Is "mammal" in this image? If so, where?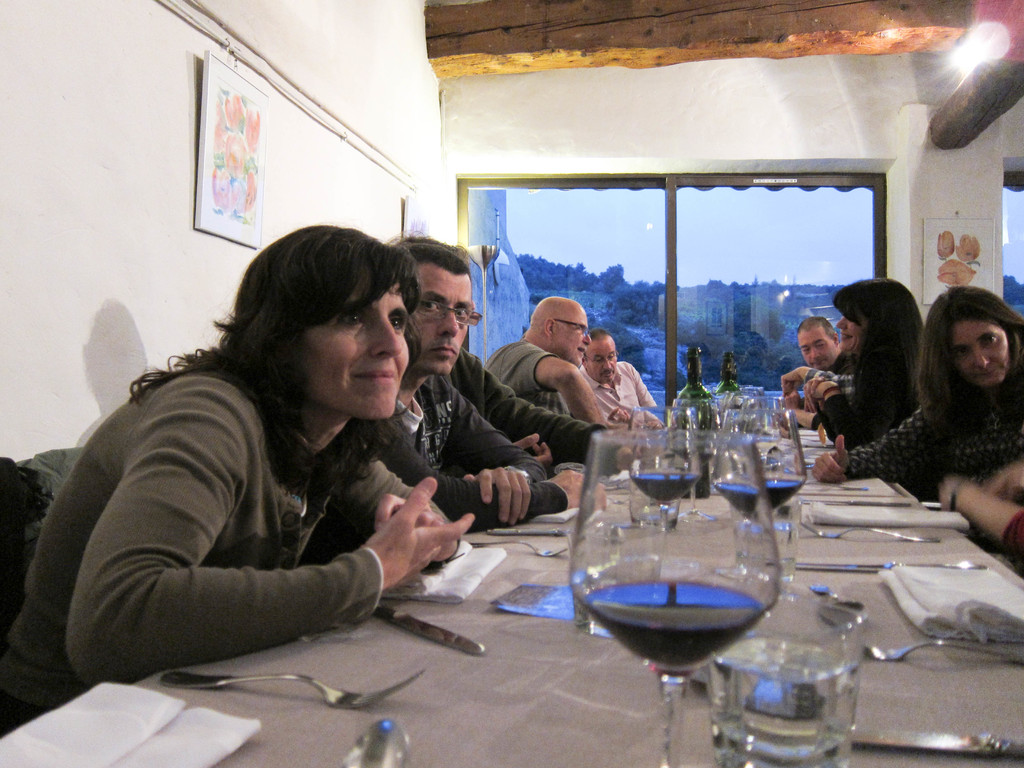
Yes, at 932 454 1023 576.
